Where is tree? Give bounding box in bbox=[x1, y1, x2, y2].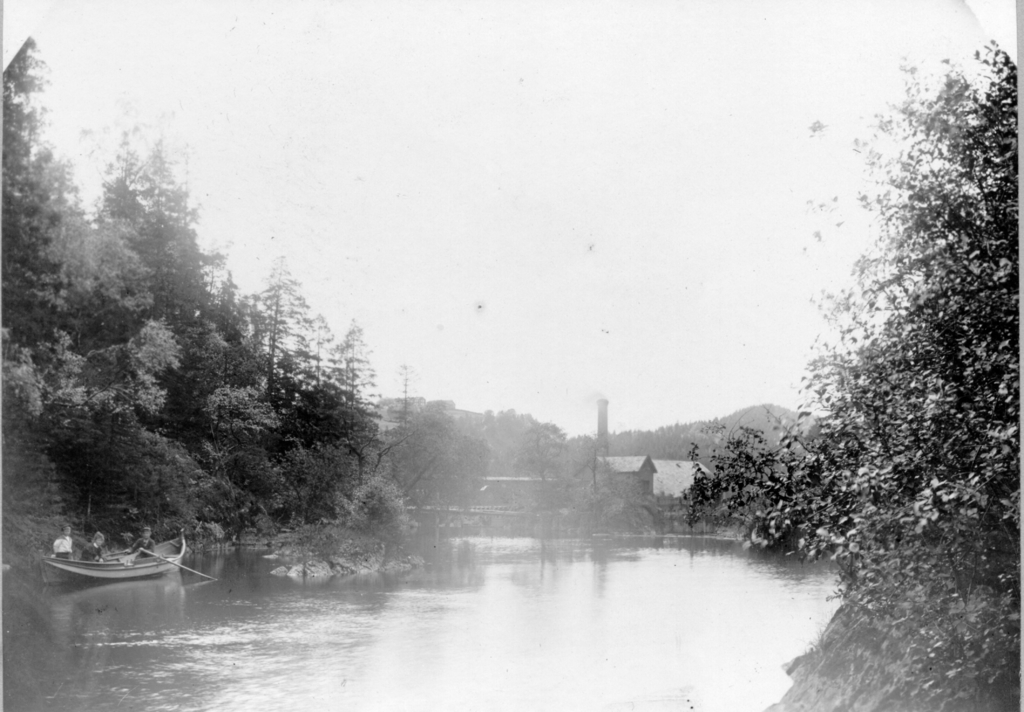
bbox=[671, 26, 1023, 711].
